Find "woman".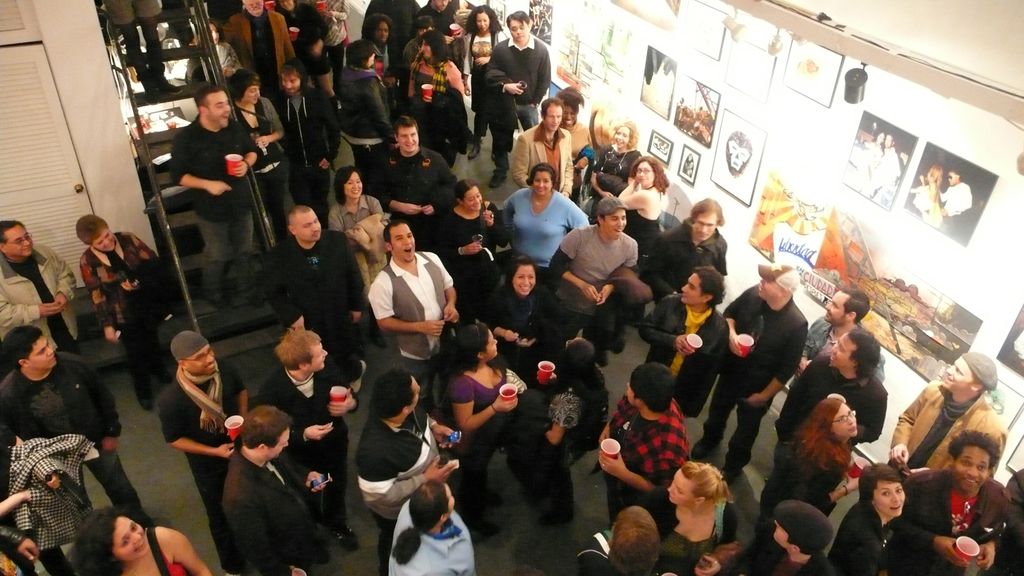
[204, 17, 246, 88].
